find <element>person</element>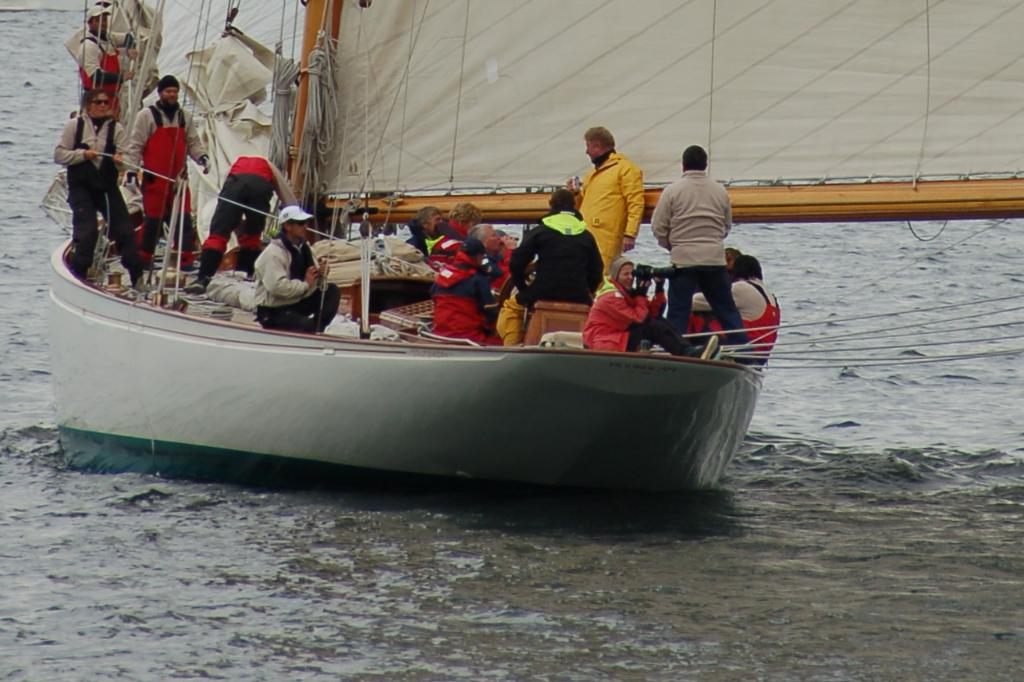
bbox(582, 259, 717, 357)
